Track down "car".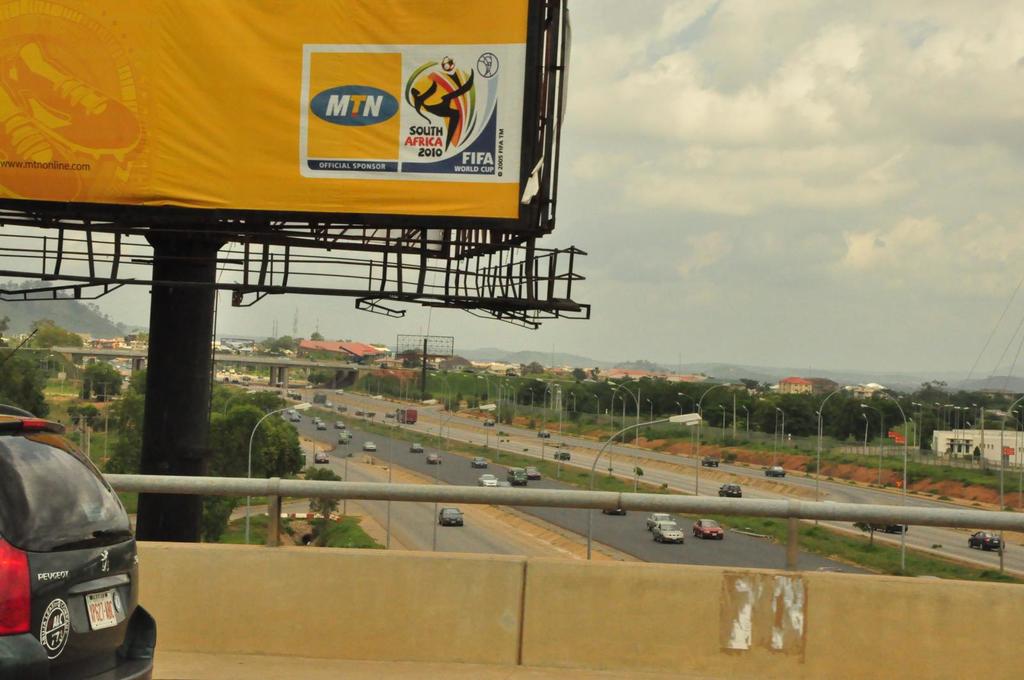
Tracked to (left=651, top=520, right=684, bottom=541).
